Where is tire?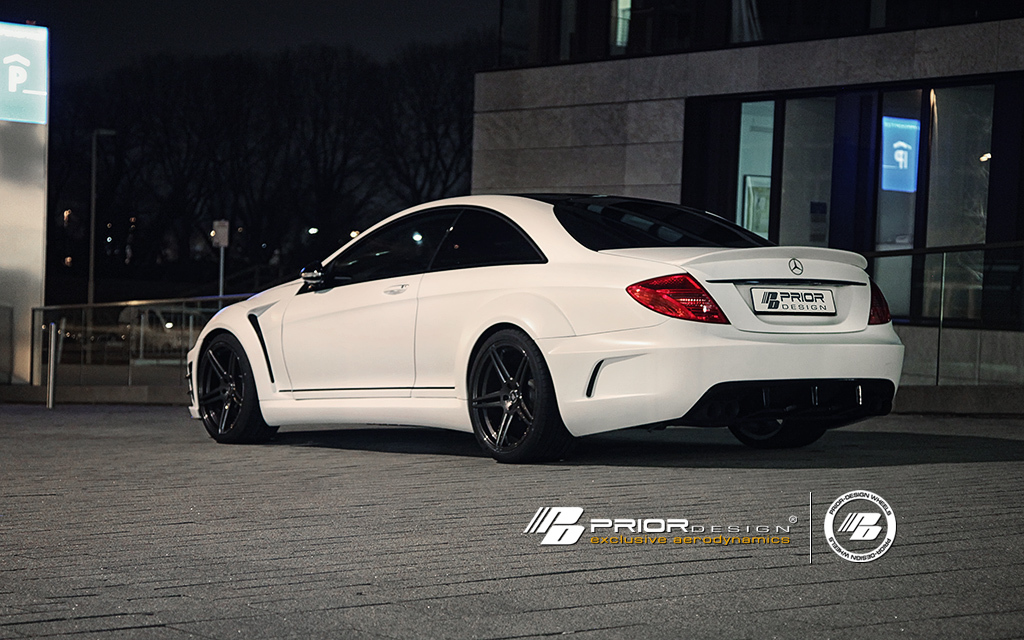
bbox=(468, 337, 549, 453).
